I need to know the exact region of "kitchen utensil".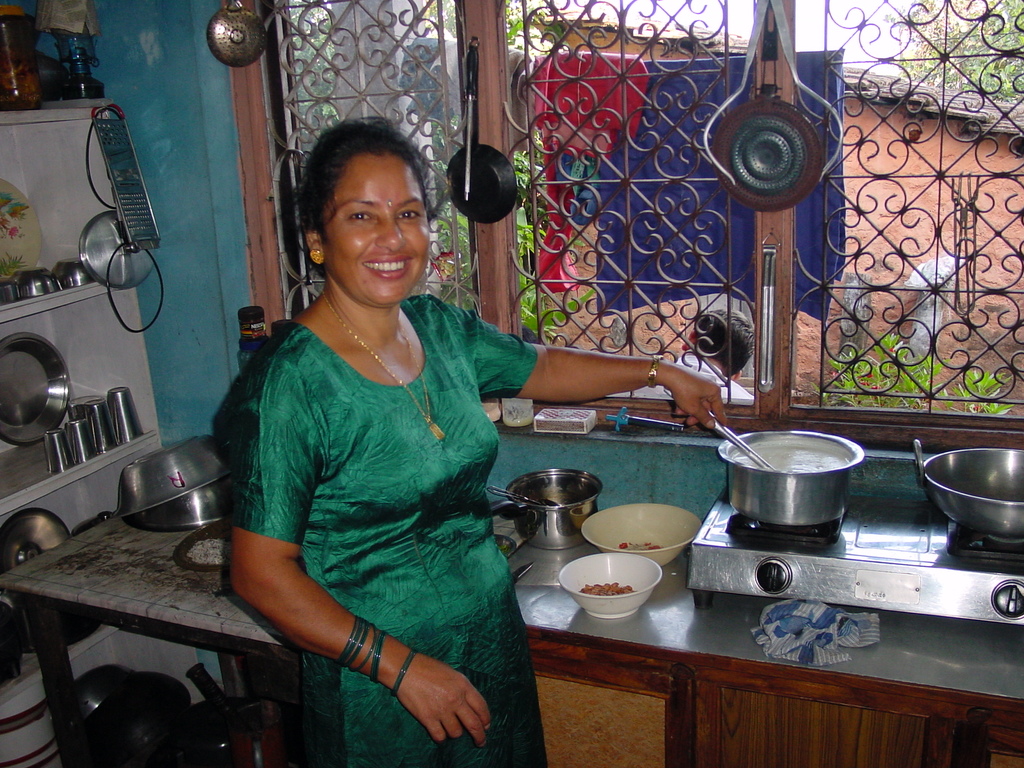
Region: (710, 5, 820, 212).
